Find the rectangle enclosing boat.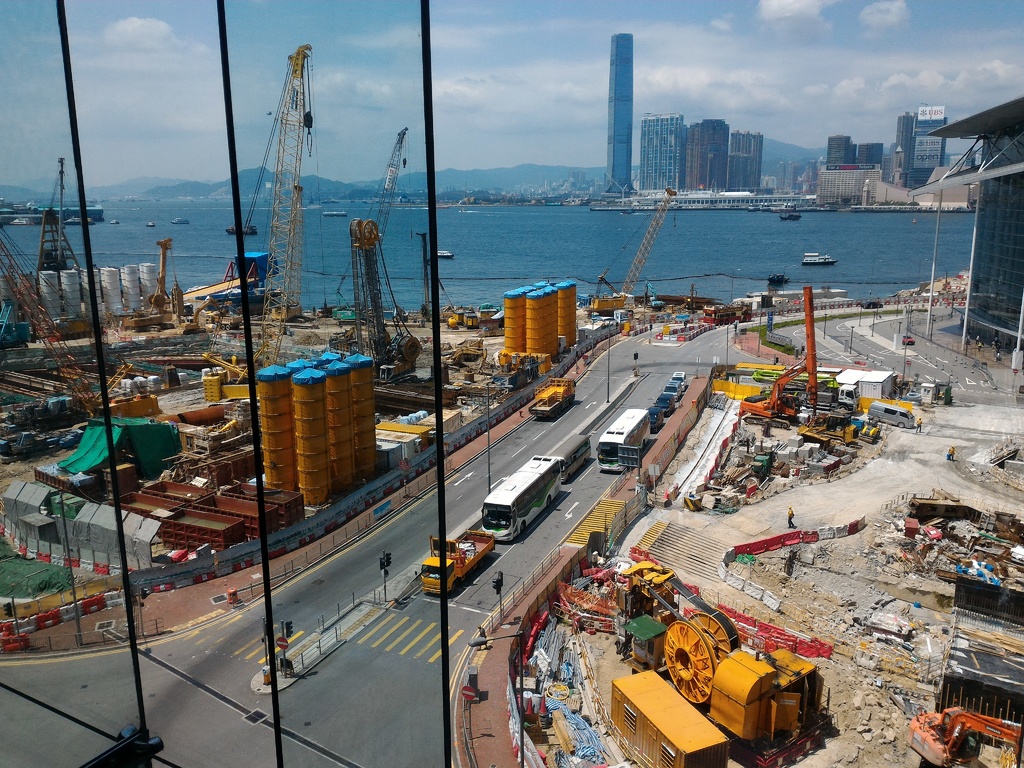
456, 205, 481, 214.
